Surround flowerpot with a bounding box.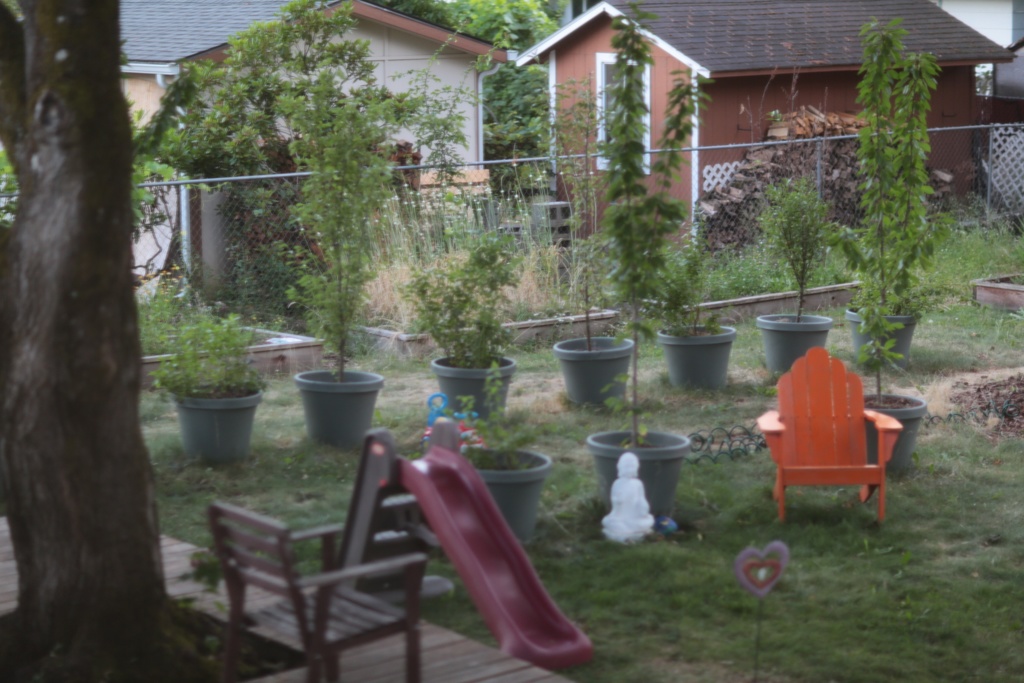
detection(458, 445, 550, 542).
